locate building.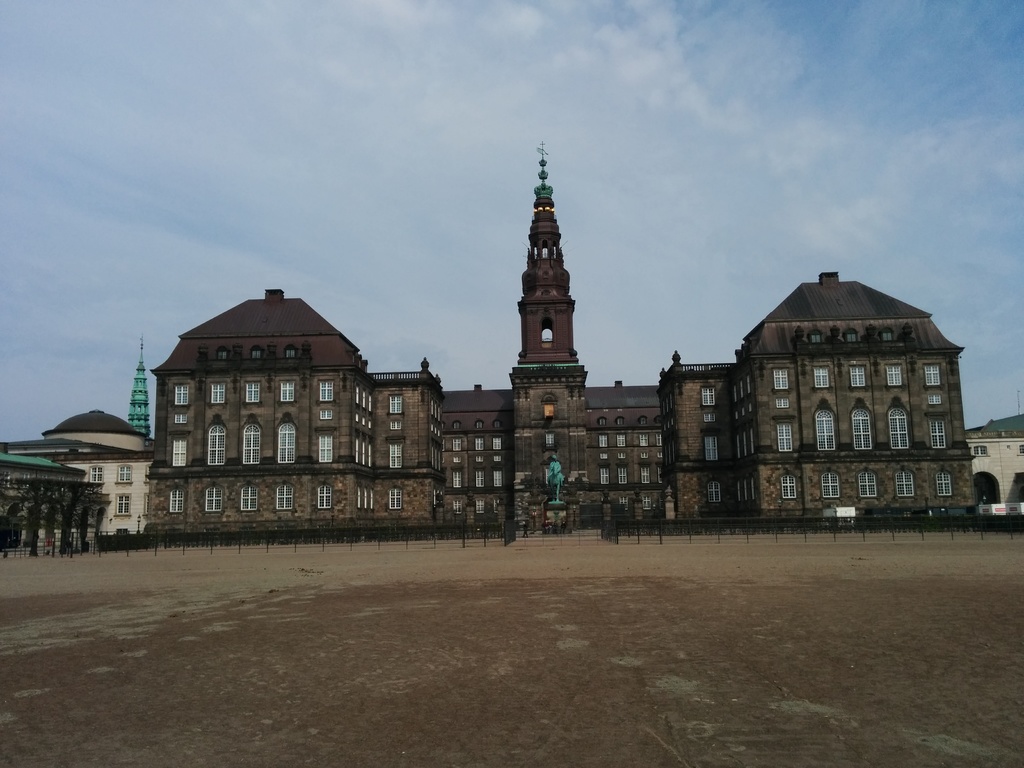
Bounding box: x1=0, y1=410, x2=158, y2=537.
